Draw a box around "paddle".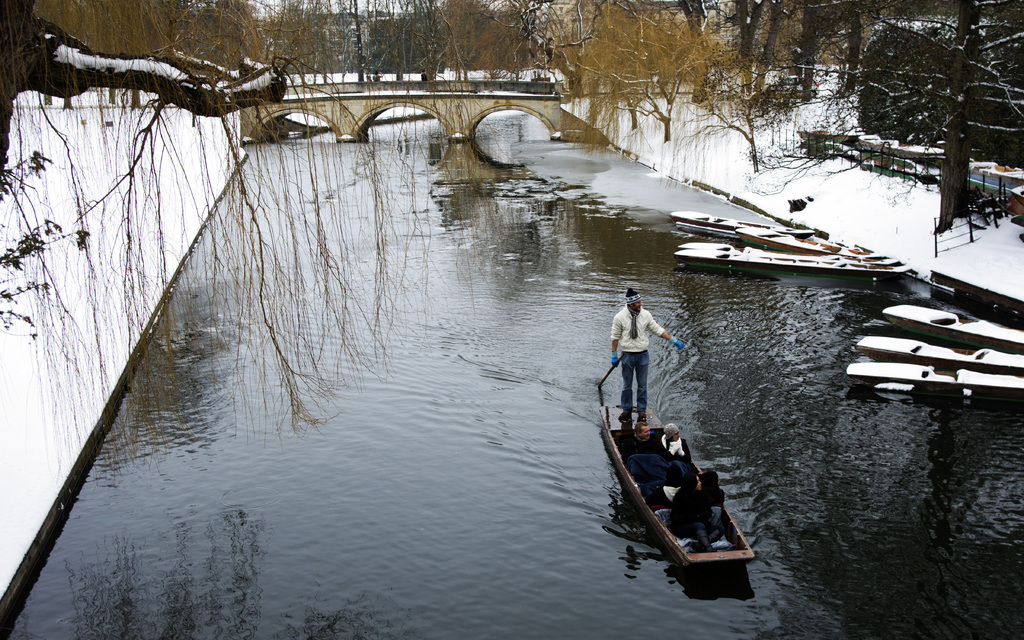
[598, 353, 628, 381].
